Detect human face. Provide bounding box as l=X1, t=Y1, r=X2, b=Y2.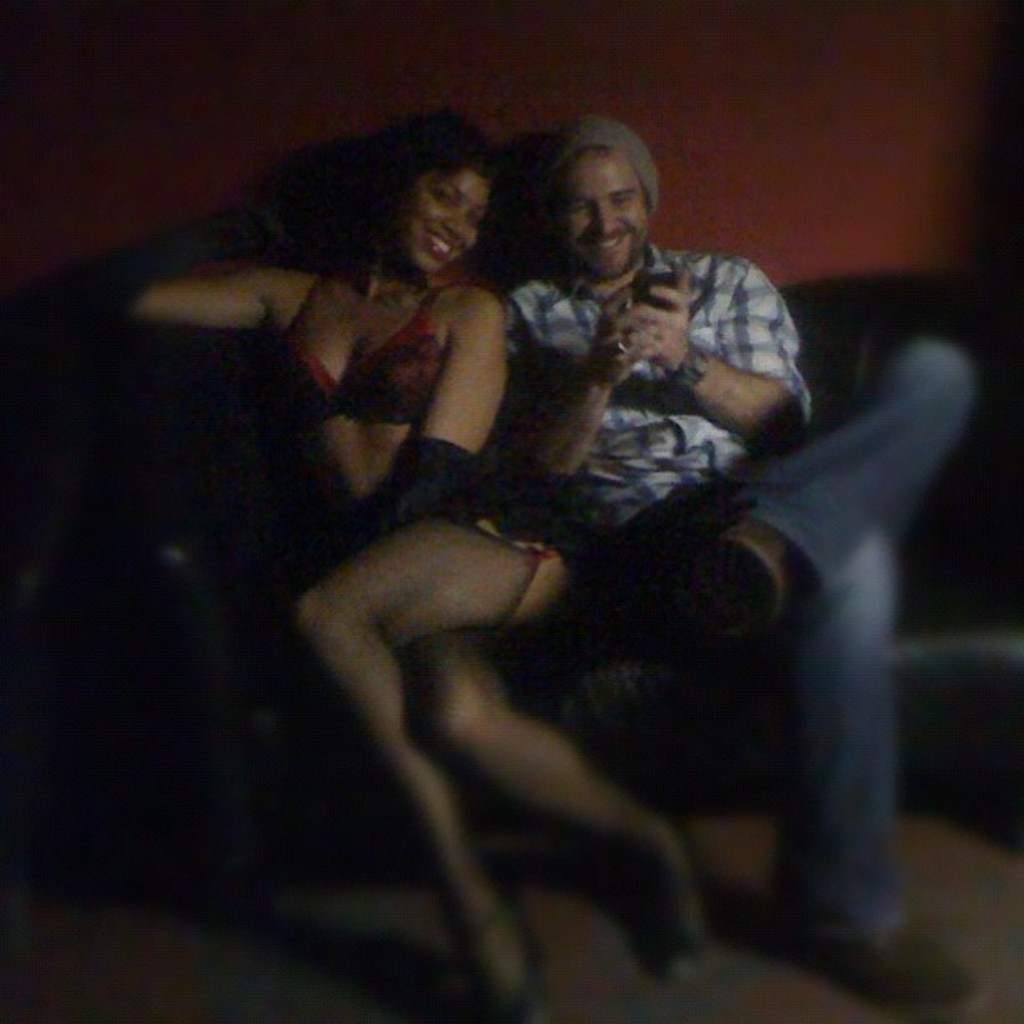
l=402, t=161, r=484, b=266.
